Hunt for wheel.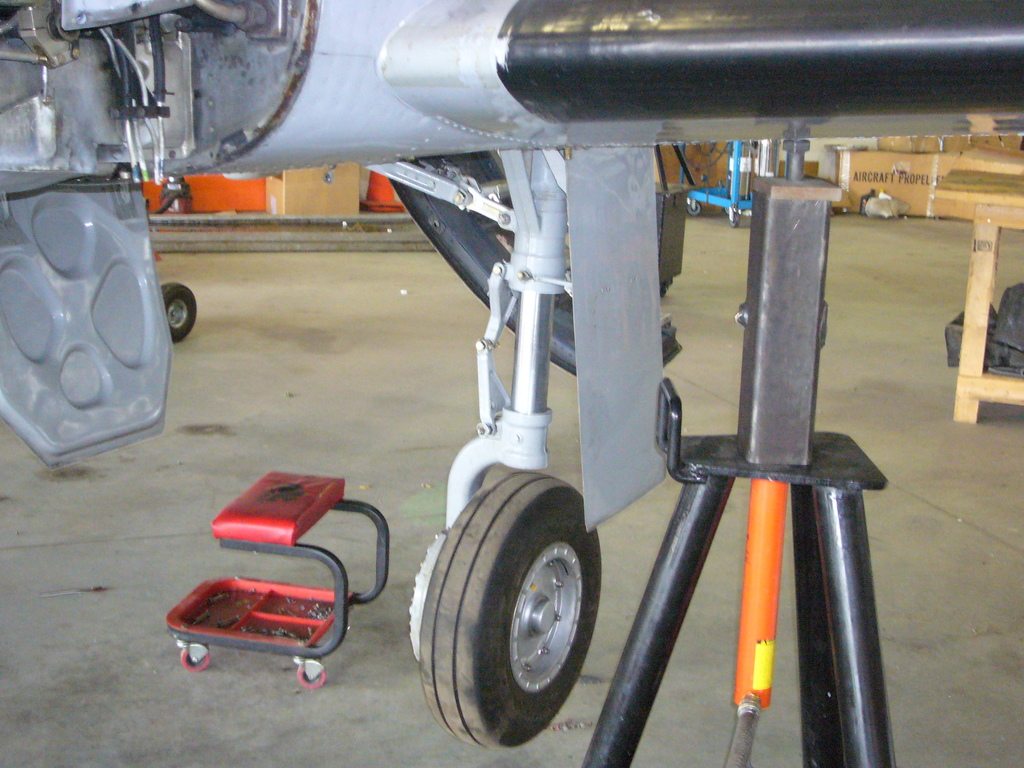
Hunted down at region(298, 667, 326, 689).
